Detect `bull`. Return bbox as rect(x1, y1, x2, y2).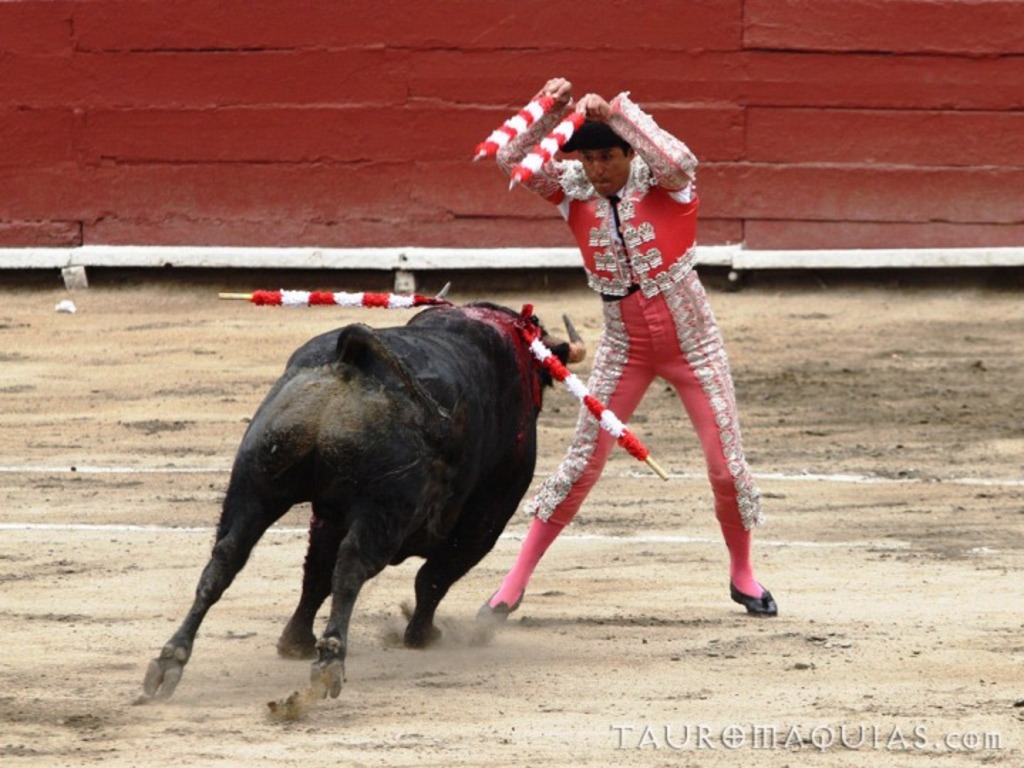
rect(138, 280, 590, 703).
